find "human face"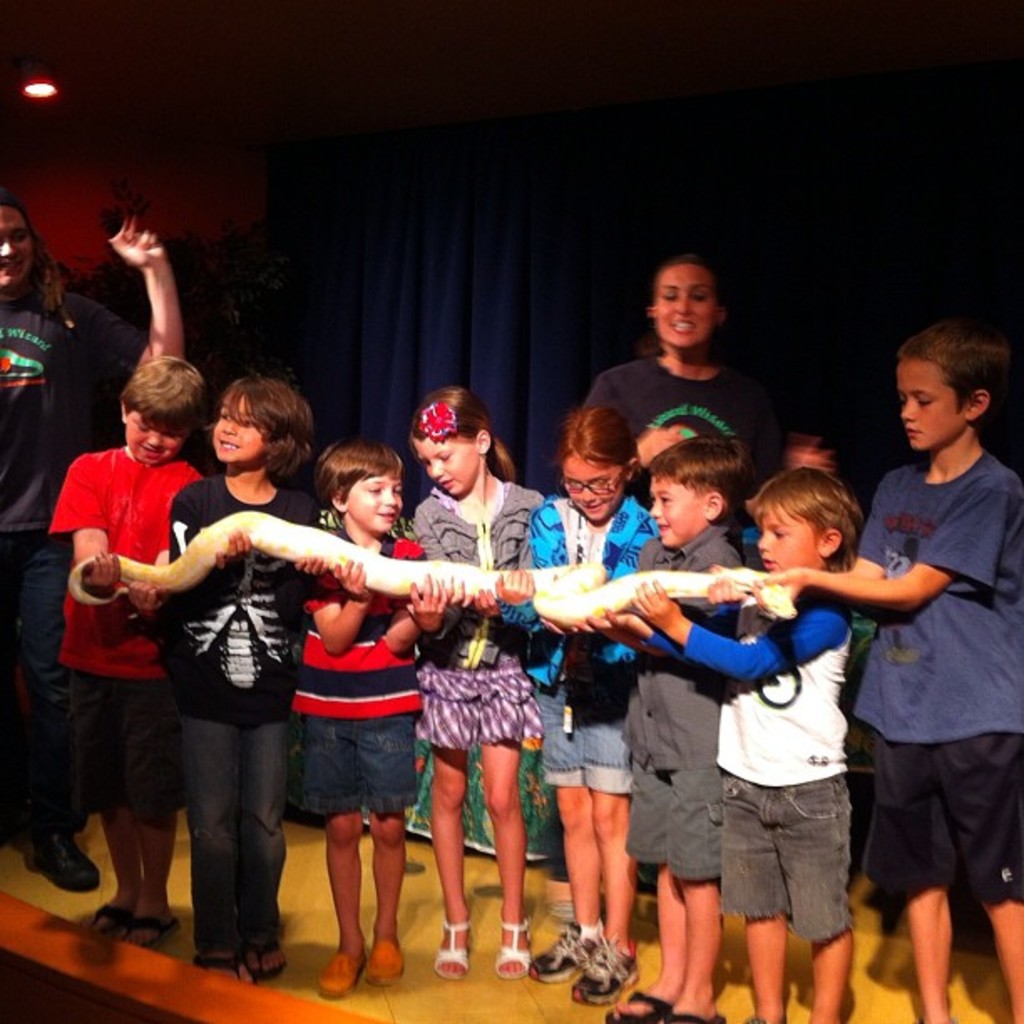
(656,268,711,348)
